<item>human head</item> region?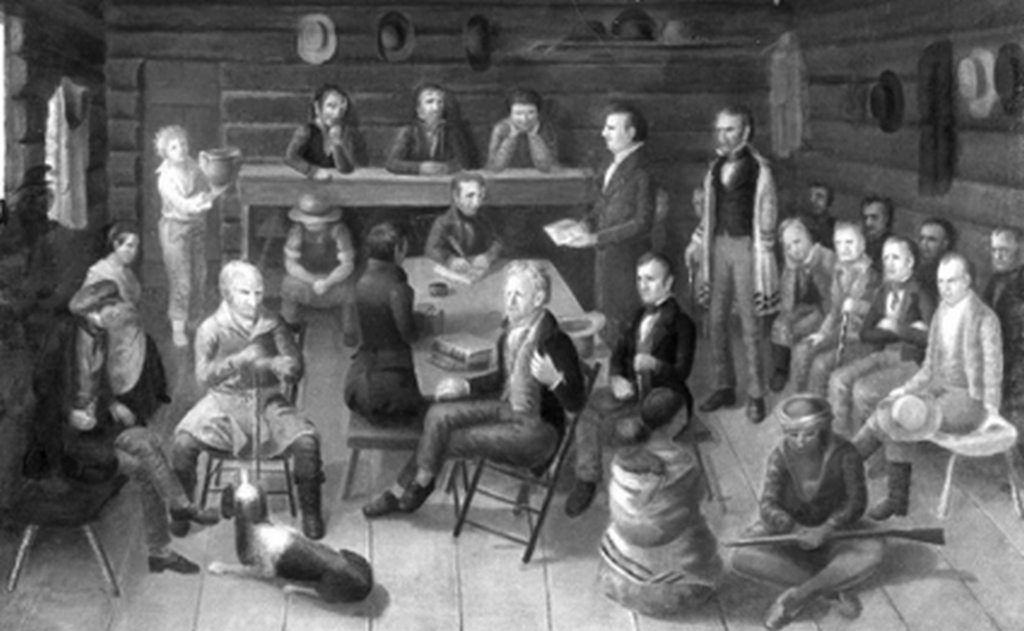
413,82,448,119
